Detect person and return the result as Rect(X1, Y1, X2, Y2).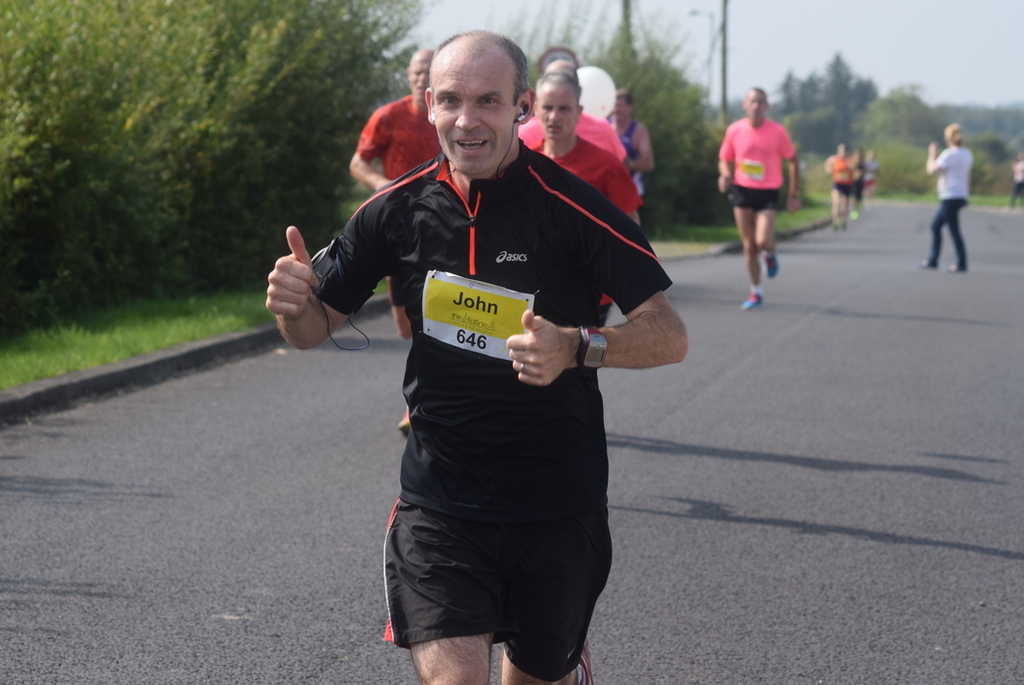
Rect(870, 148, 875, 175).
